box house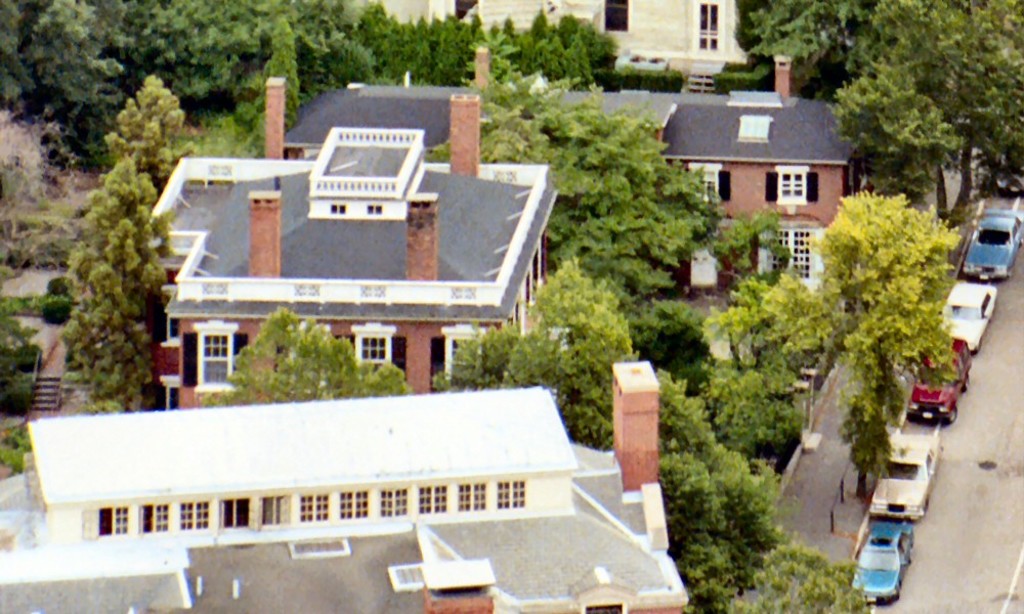
region(367, 0, 772, 94)
